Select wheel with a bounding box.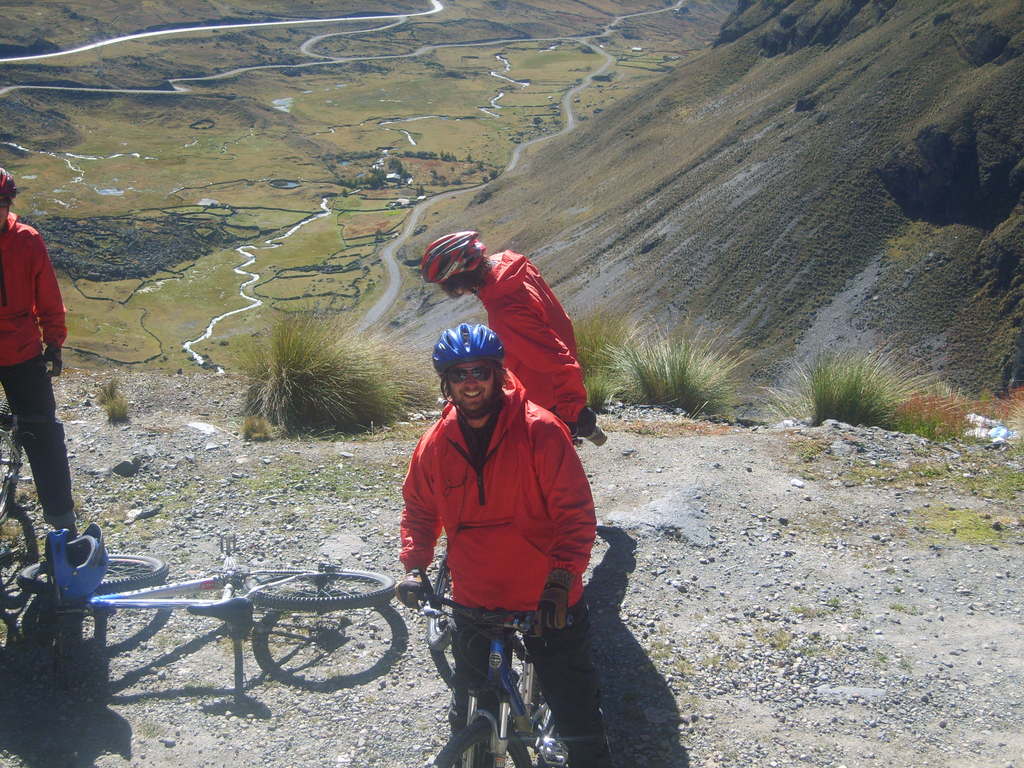
box(251, 560, 403, 609).
